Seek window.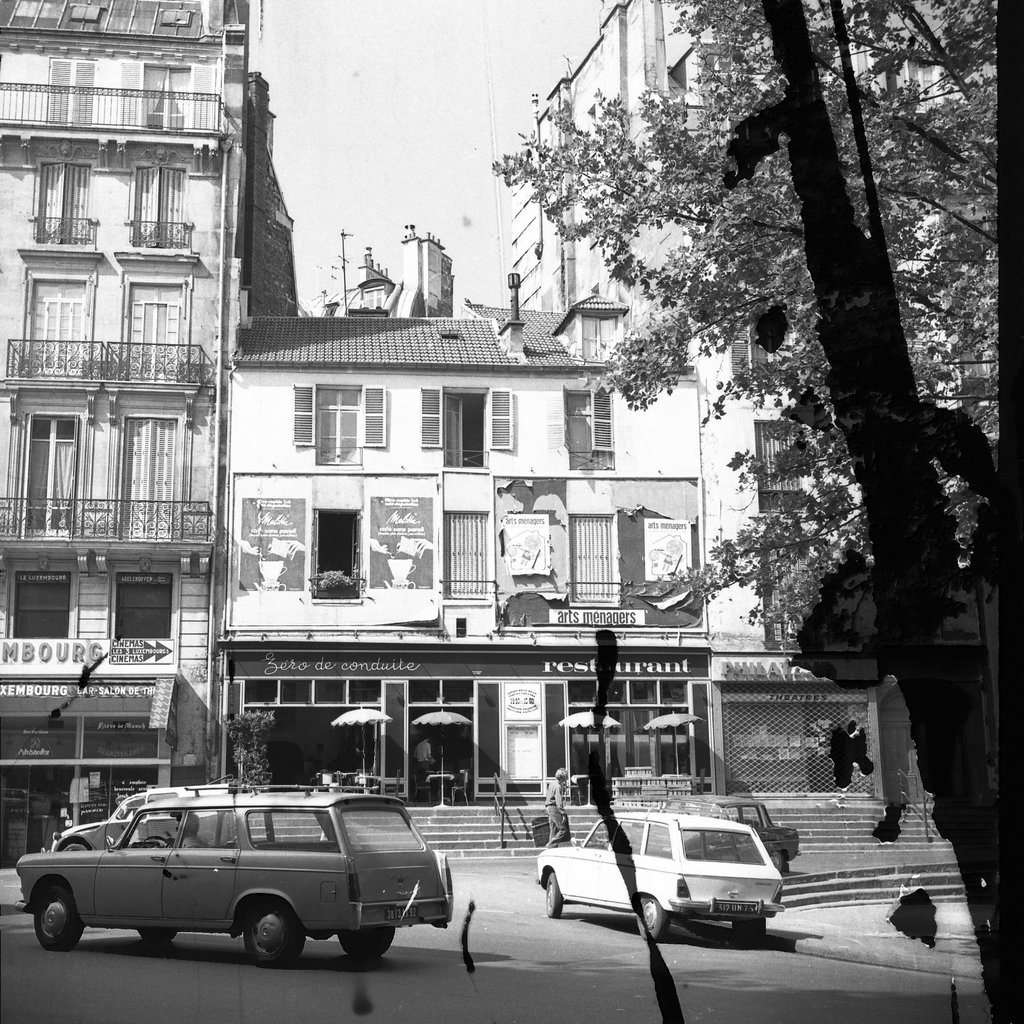
{"left": 319, "top": 497, "right": 368, "bottom": 612}.
